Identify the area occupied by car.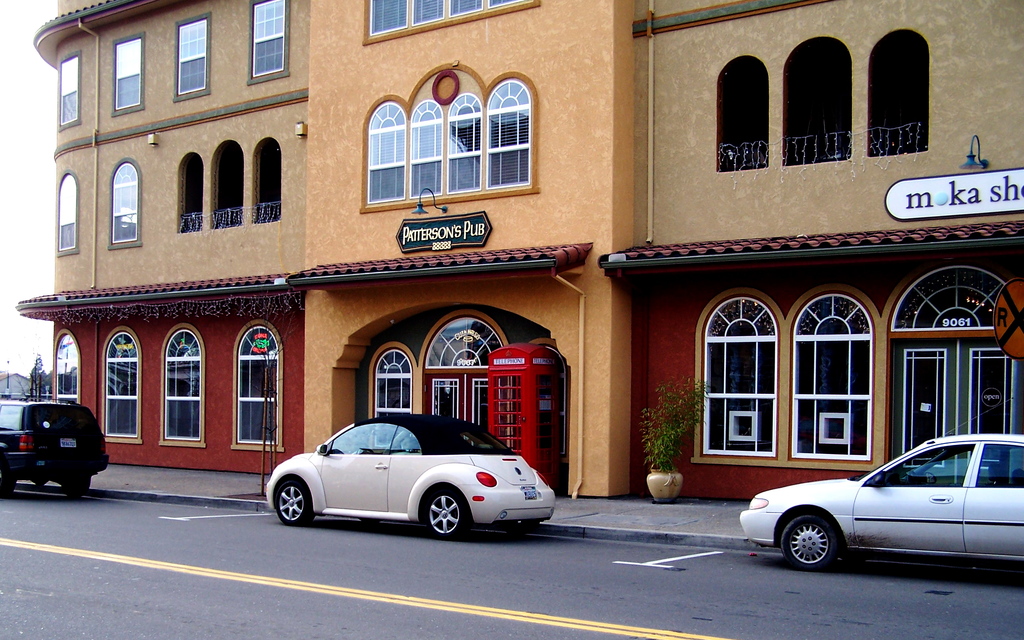
Area: x1=268, y1=417, x2=564, y2=534.
